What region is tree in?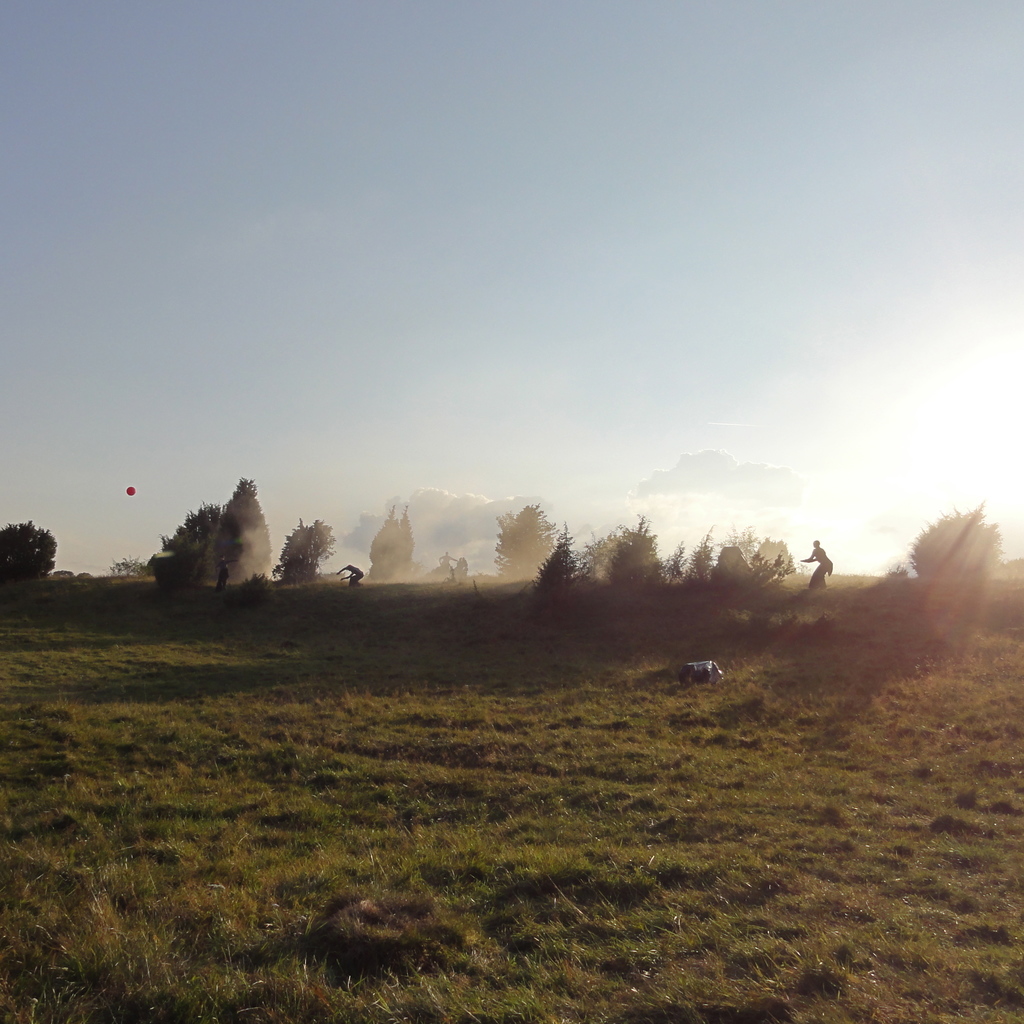
crop(160, 502, 223, 555).
